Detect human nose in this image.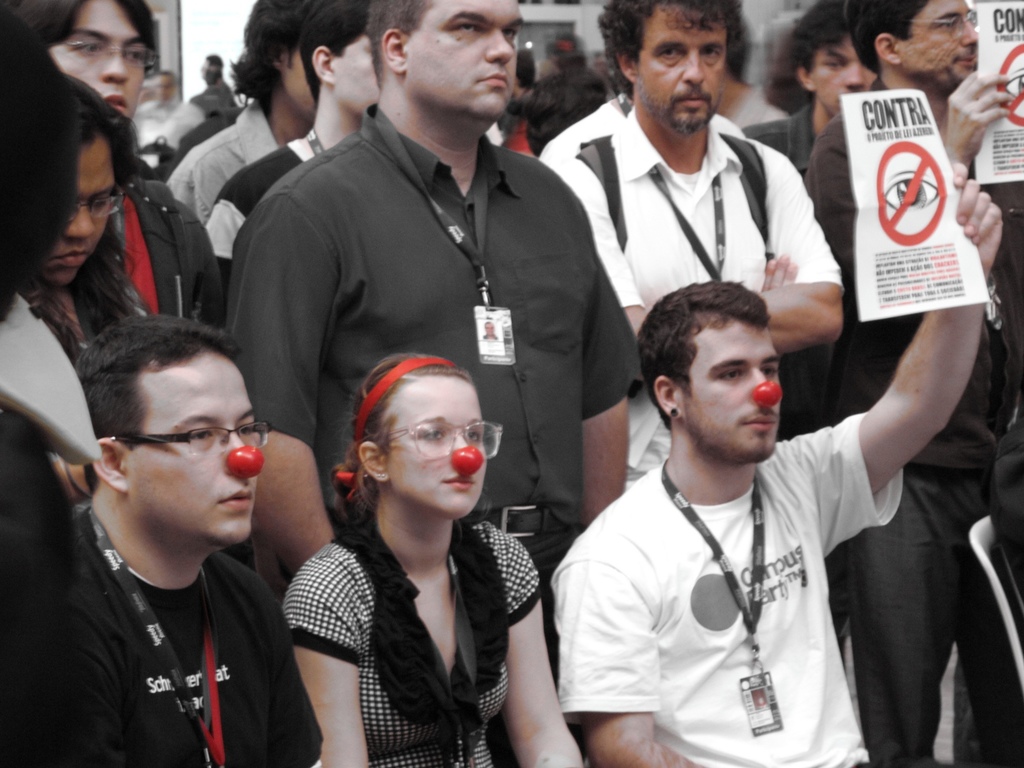
Detection: rect(453, 435, 477, 463).
